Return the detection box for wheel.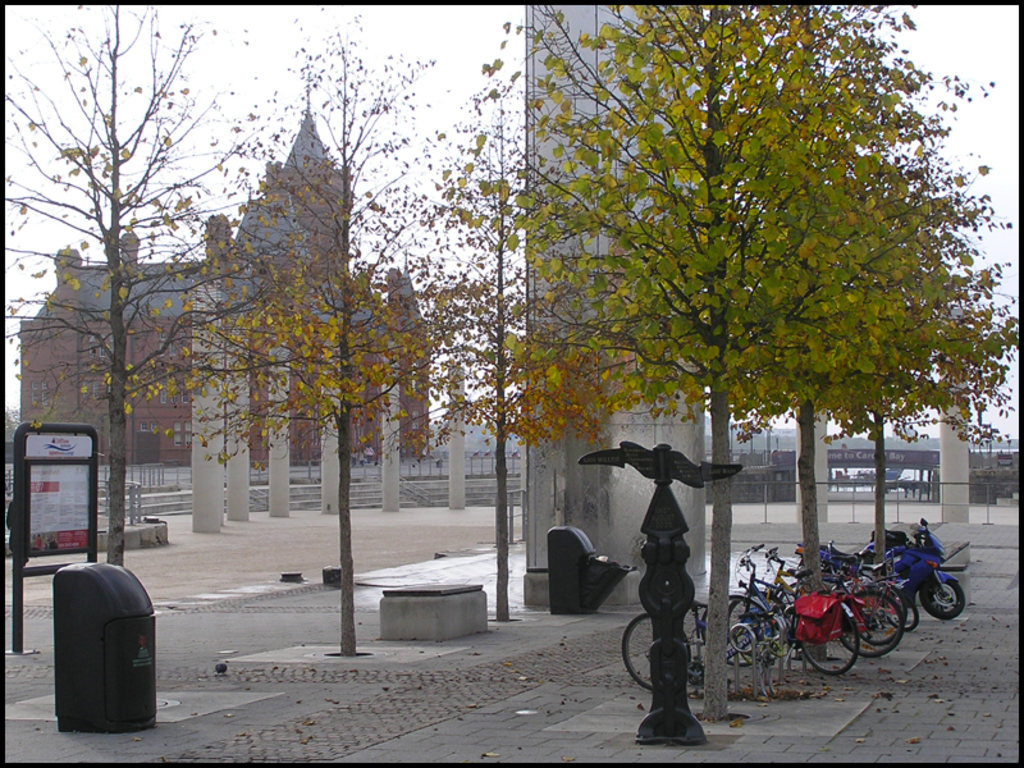
BBox(801, 598, 861, 672).
